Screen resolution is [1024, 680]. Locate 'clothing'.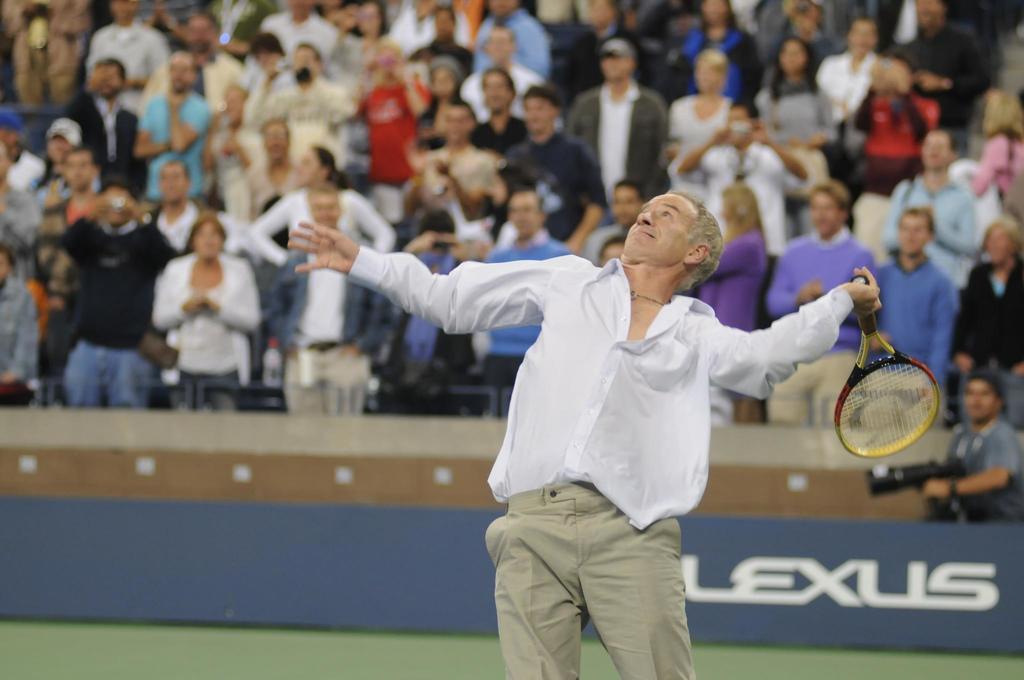
detection(768, 234, 882, 426).
